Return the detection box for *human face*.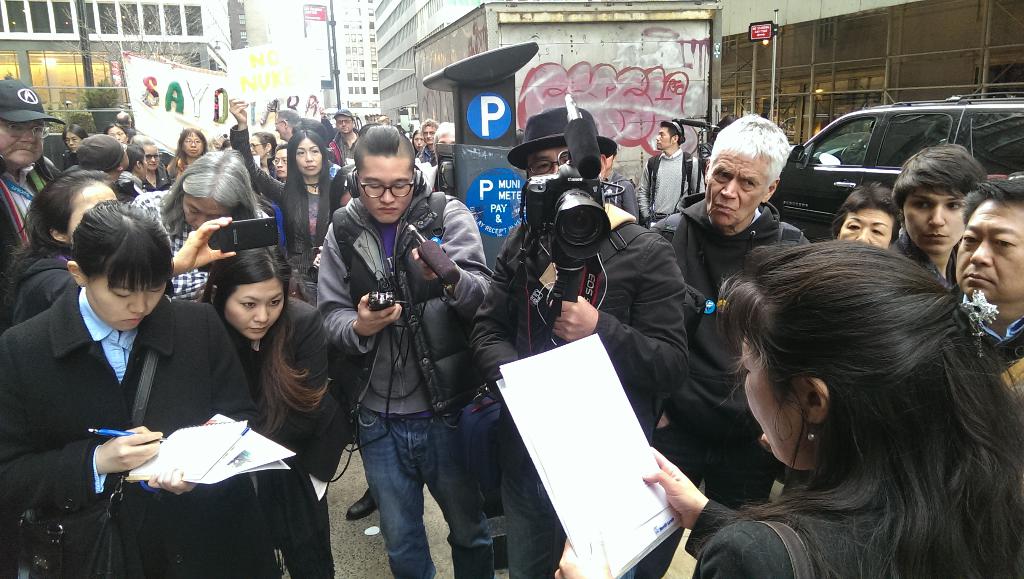
region(275, 117, 290, 139).
